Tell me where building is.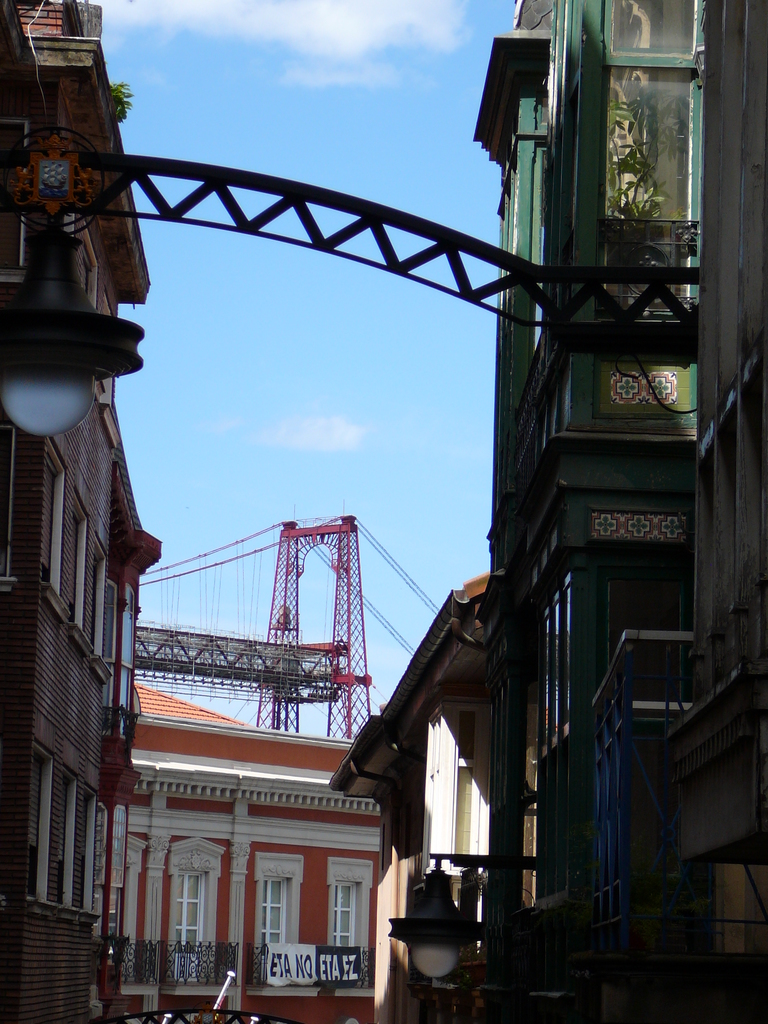
building is at (left=110, top=680, right=374, bottom=1023).
